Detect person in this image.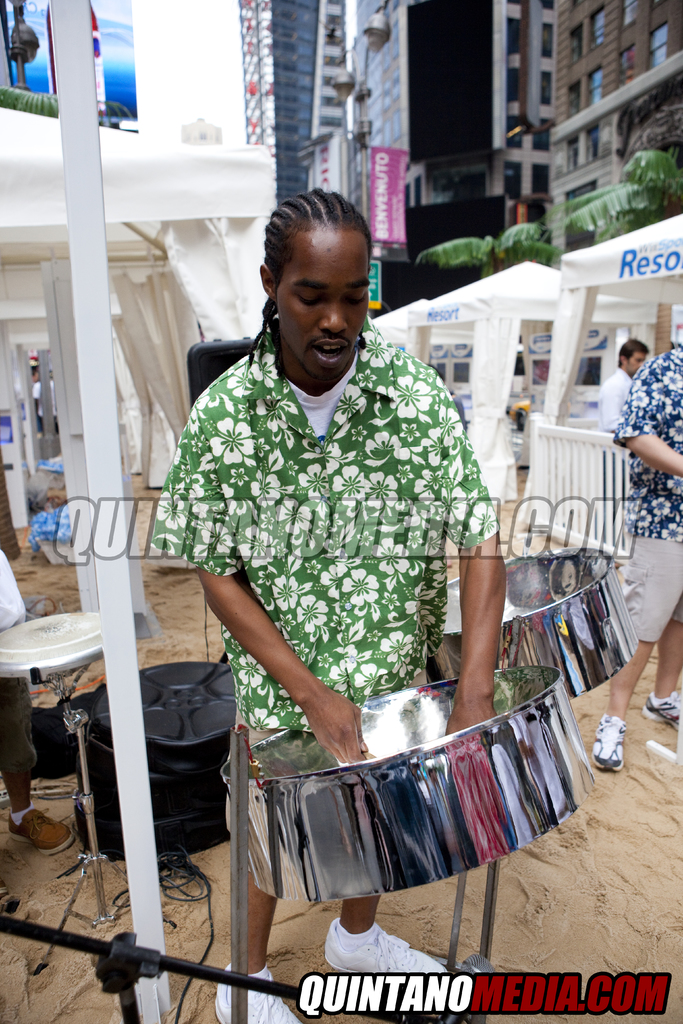
Detection: BBox(605, 335, 650, 442).
